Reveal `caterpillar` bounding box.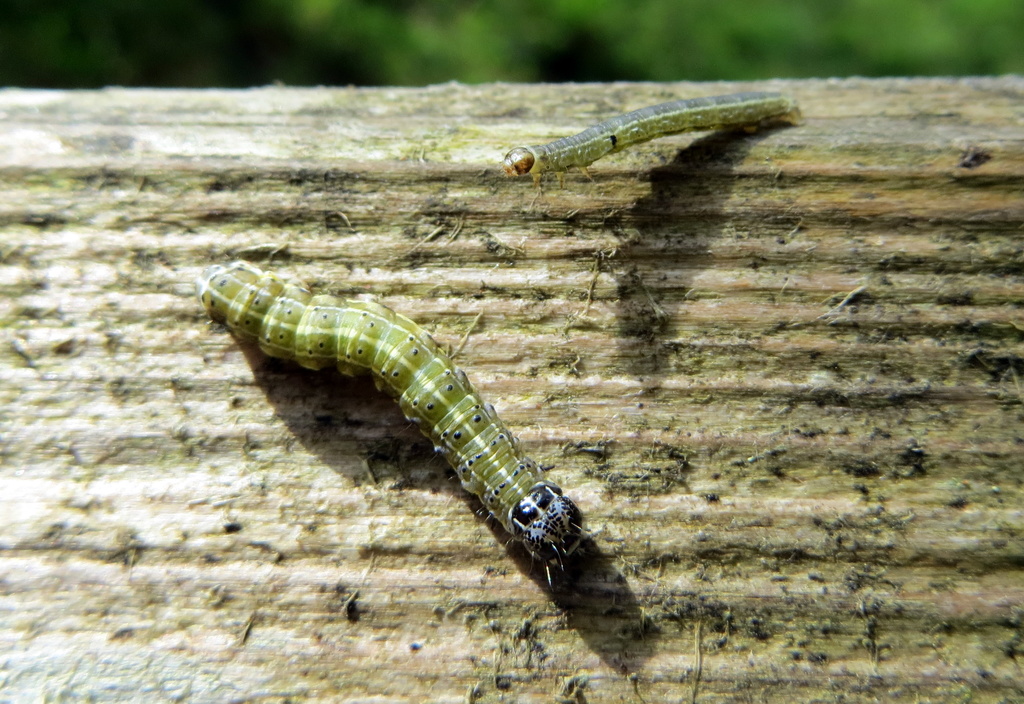
Revealed: 500,90,802,184.
